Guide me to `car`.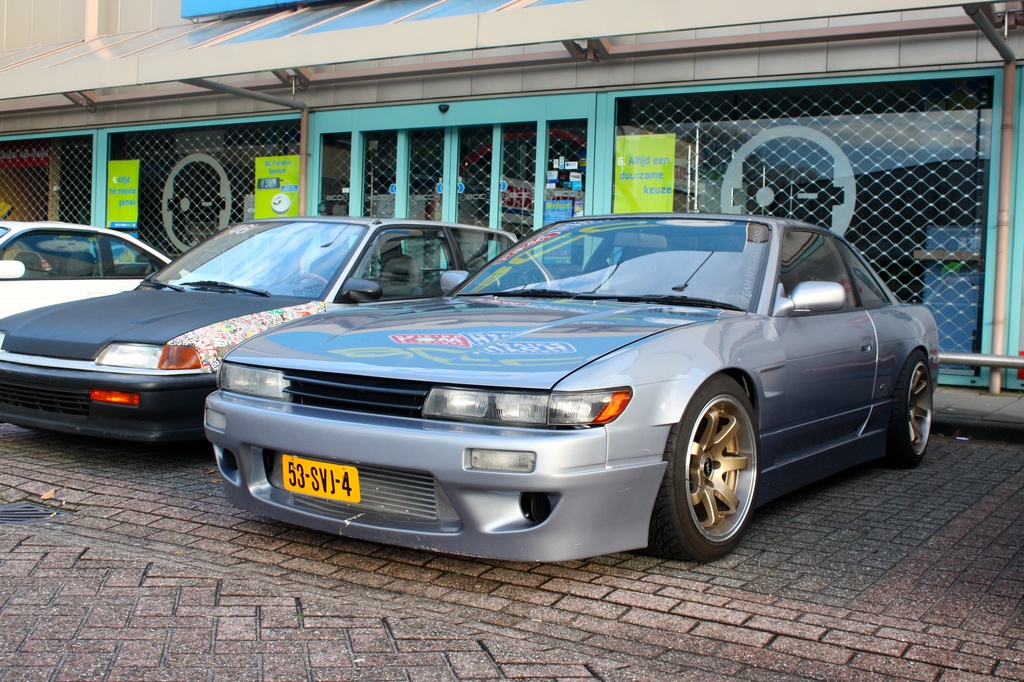
Guidance: 0:225:198:317.
